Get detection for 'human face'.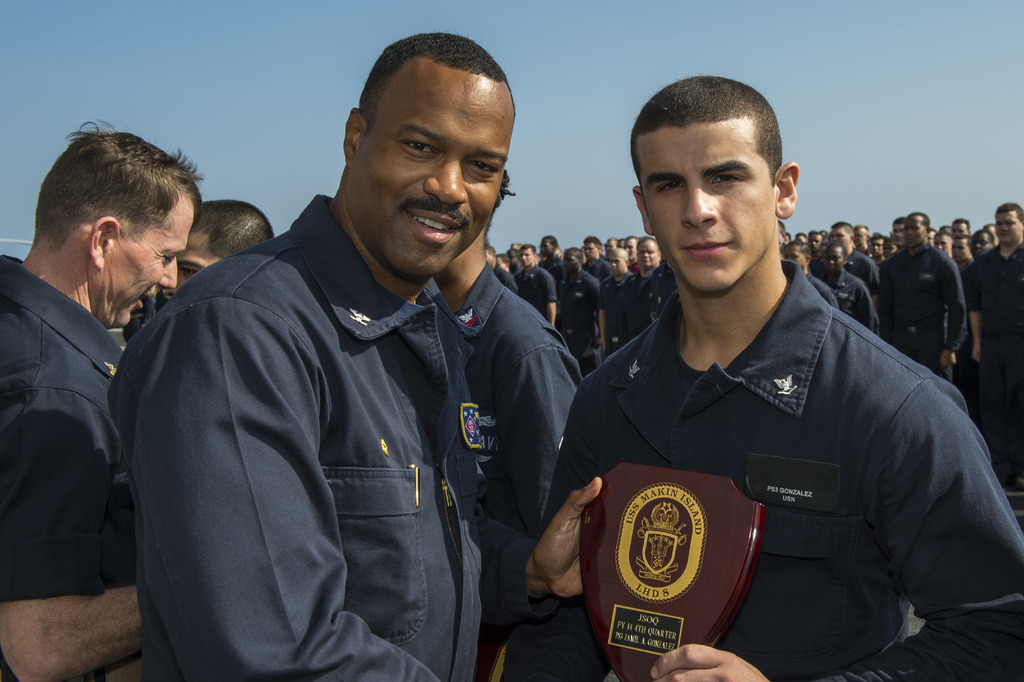
Detection: 637, 128, 772, 288.
